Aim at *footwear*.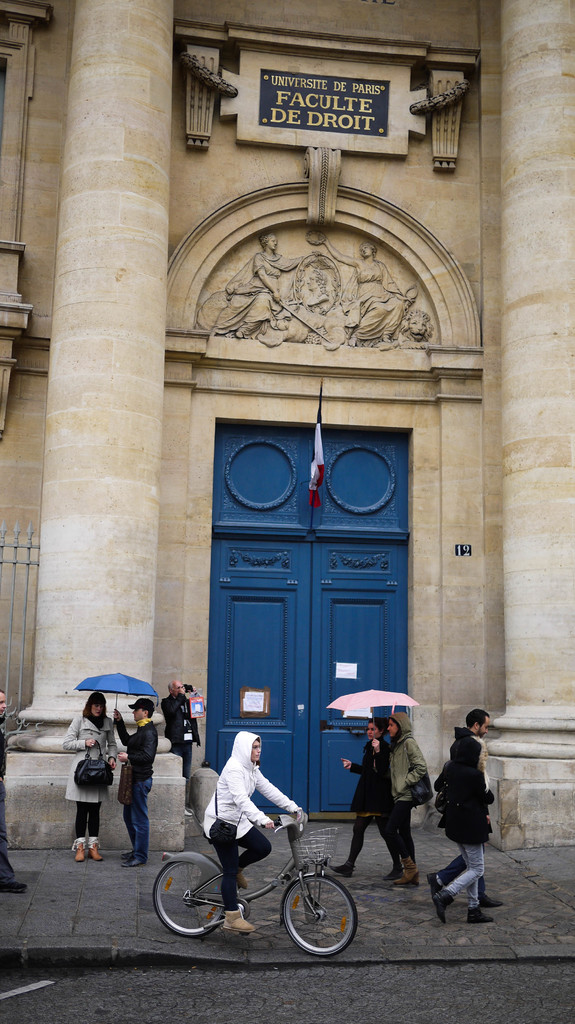
Aimed at l=334, t=860, r=358, b=876.
